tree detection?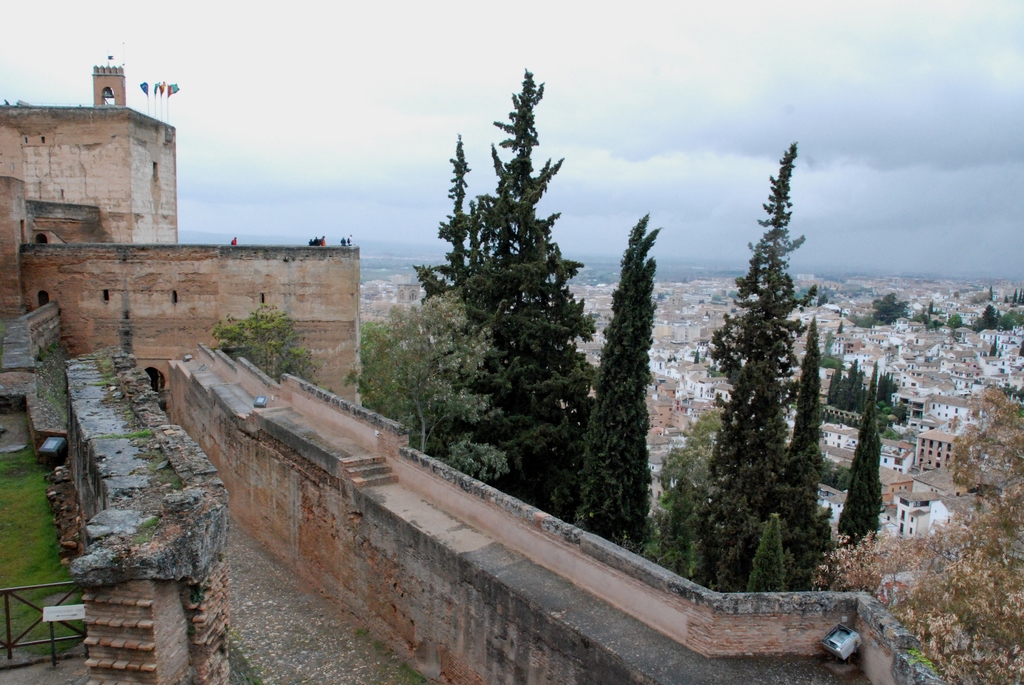
crop(445, 63, 586, 500)
